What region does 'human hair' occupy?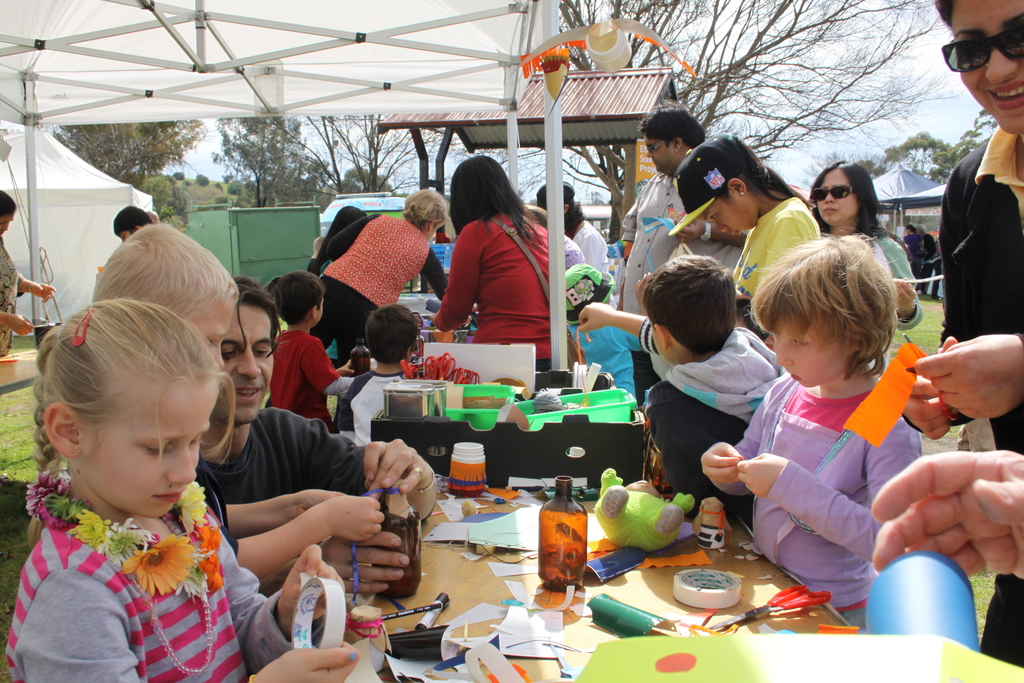
region(449, 152, 548, 246).
